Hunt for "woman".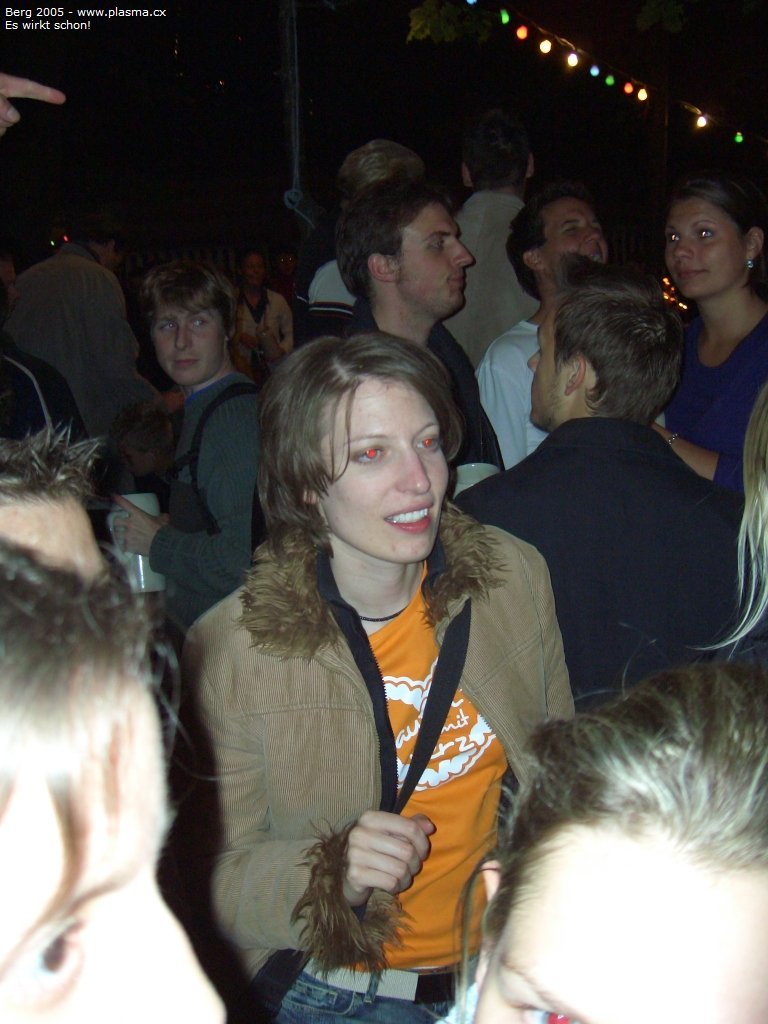
Hunted down at 676:382:767:726.
